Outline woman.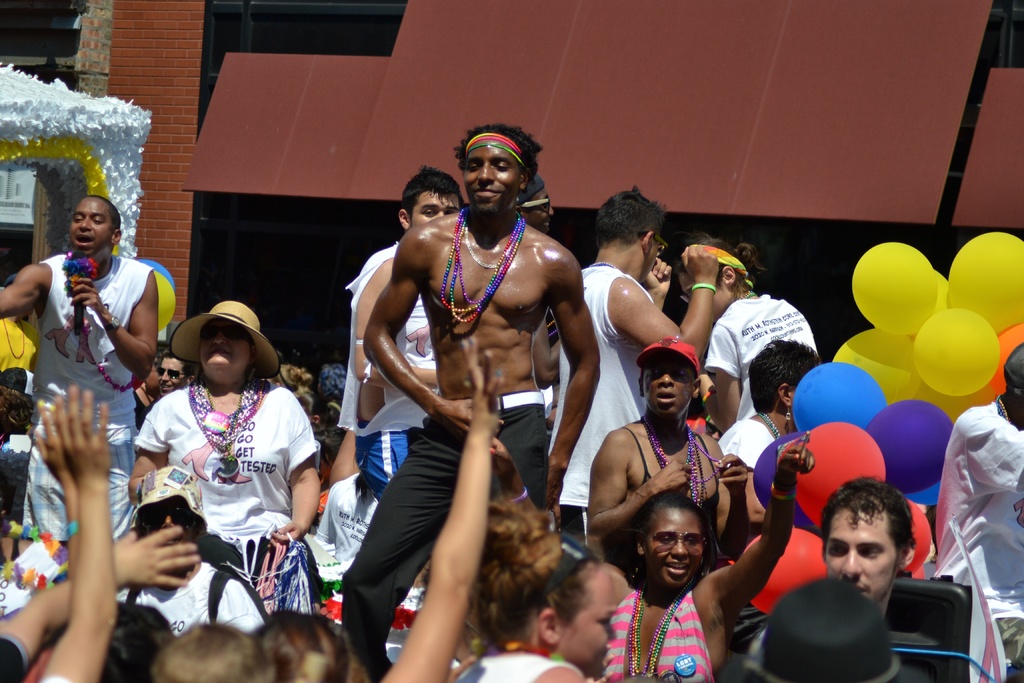
Outline: (left=585, top=433, right=816, bottom=682).
